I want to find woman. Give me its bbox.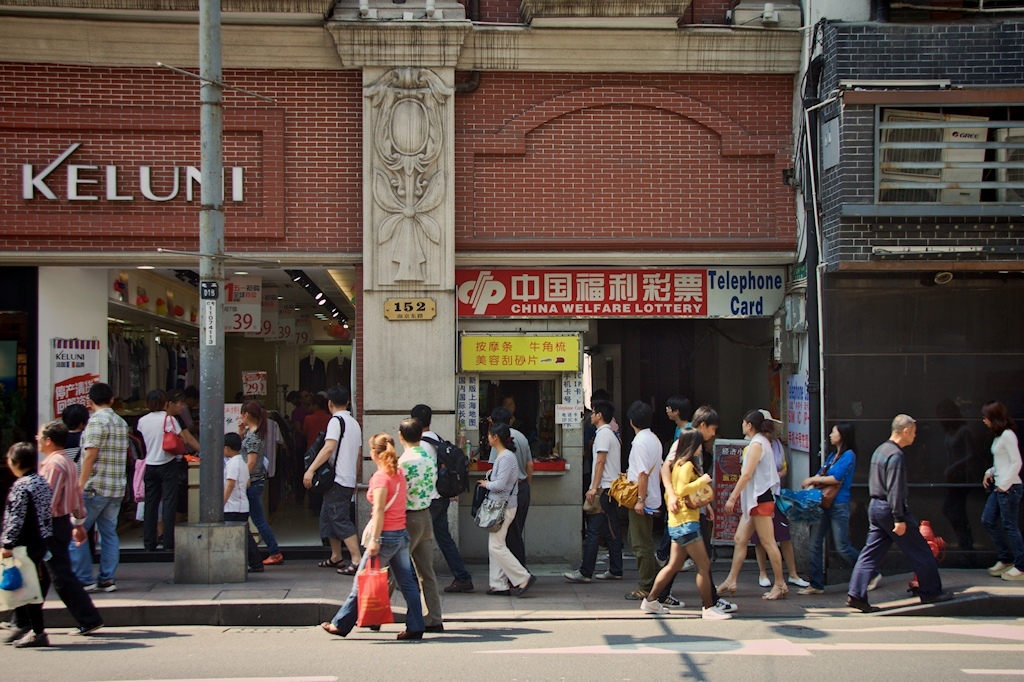
(476, 424, 535, 596).
